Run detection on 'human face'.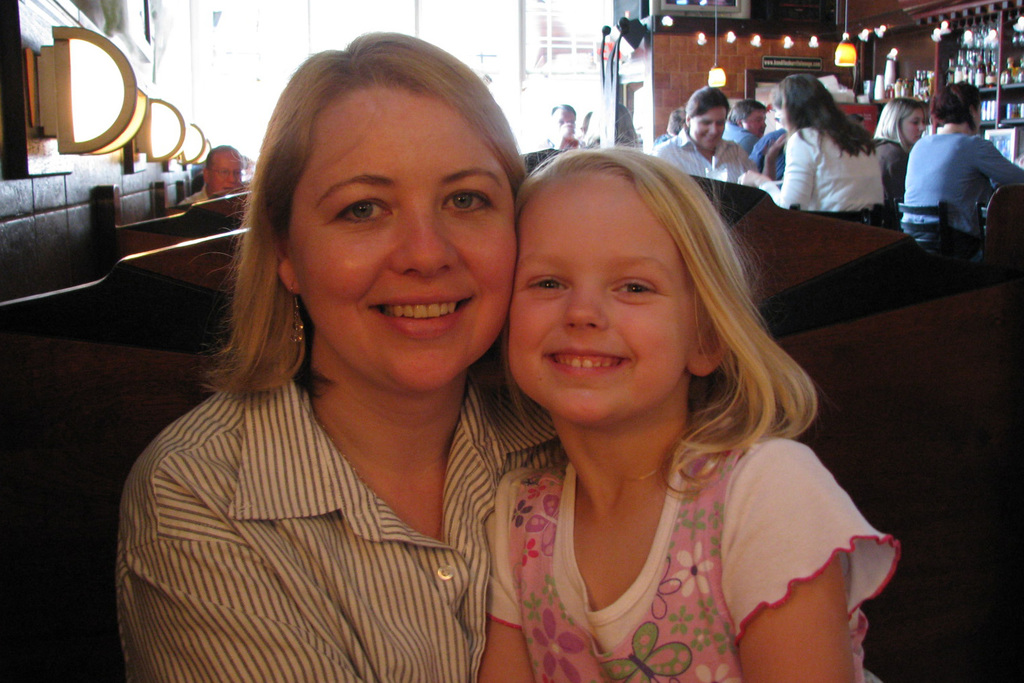
Result: pyautogui.locateOnScreen(292, 84, 511, 395).
